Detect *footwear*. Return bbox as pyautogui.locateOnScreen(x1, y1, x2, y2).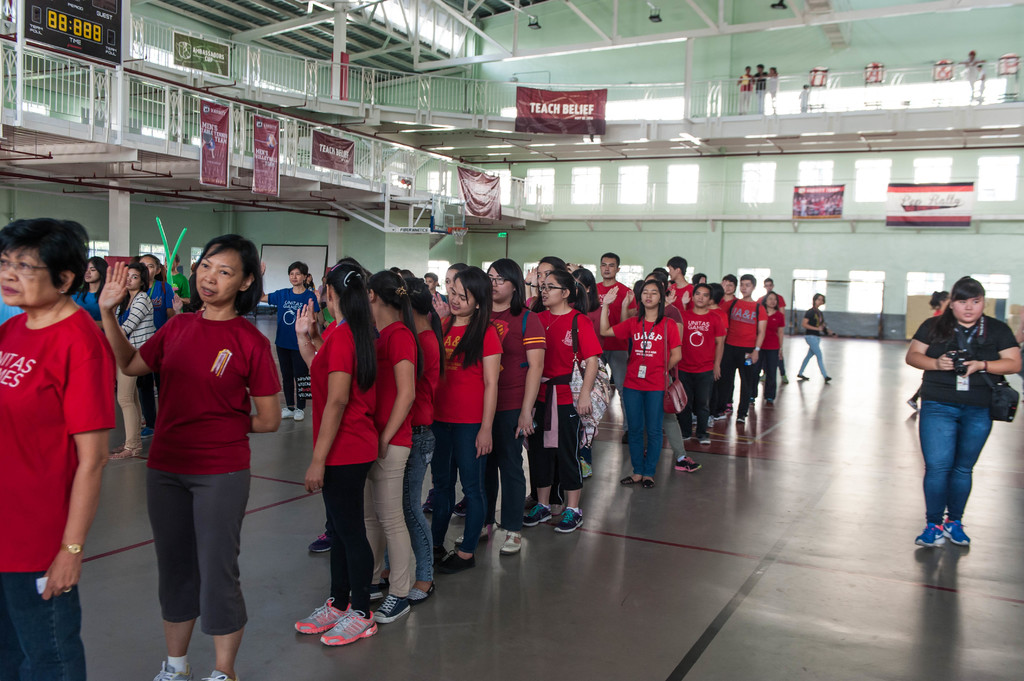
pyautogui.locateOnScreen(281, 405, 295, 419).
